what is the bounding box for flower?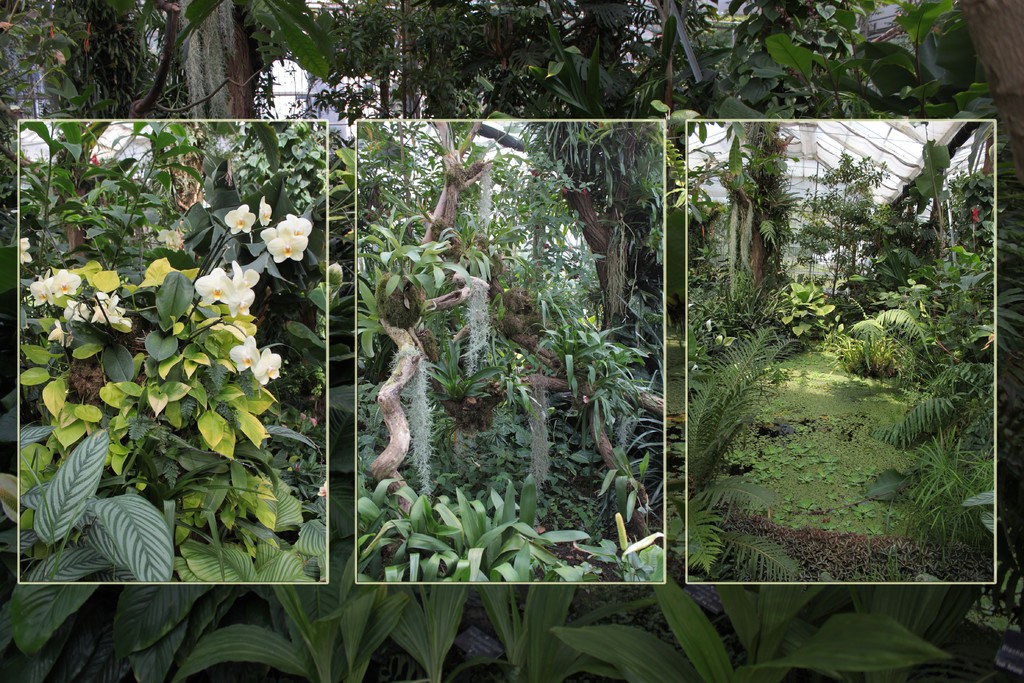
crop(191, 268, 237, 309).
